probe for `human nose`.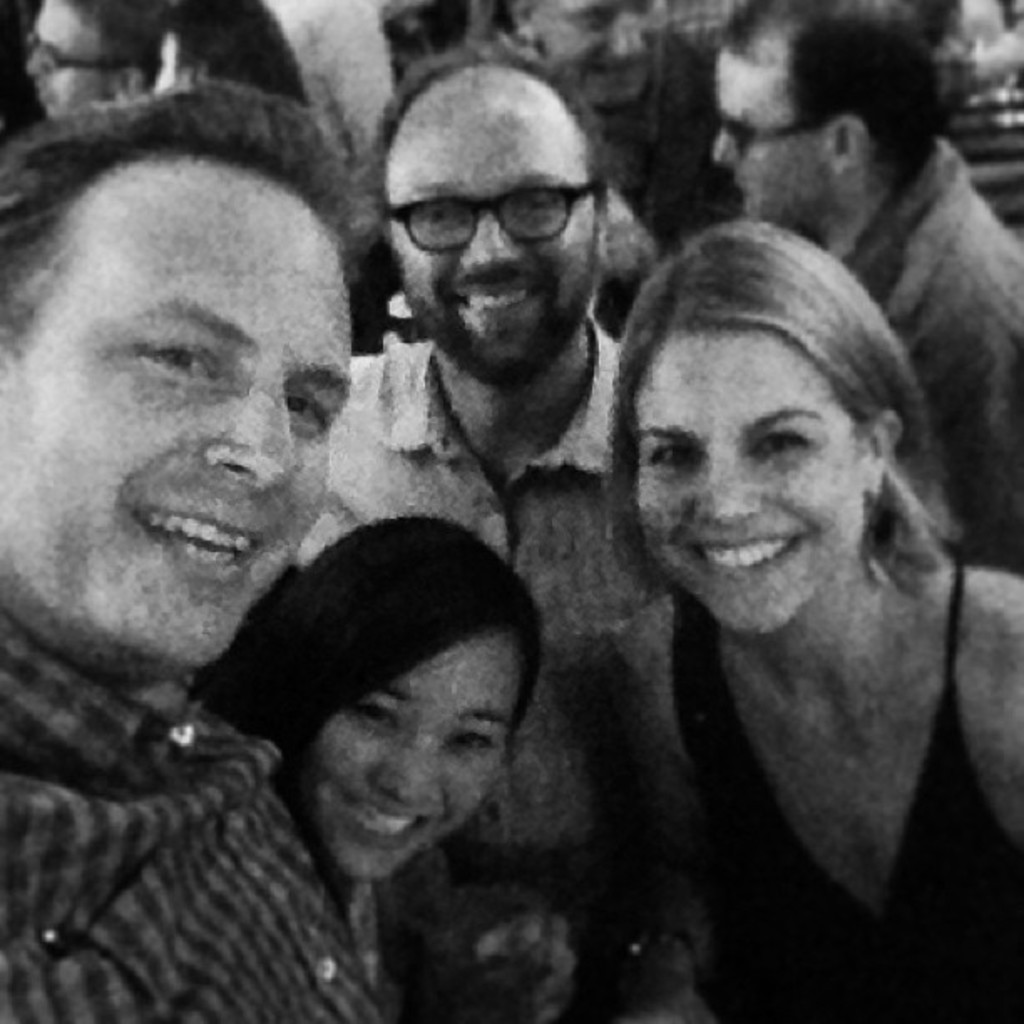
Probe result: <bbox>709, 127, 738, 159</bbox>.
